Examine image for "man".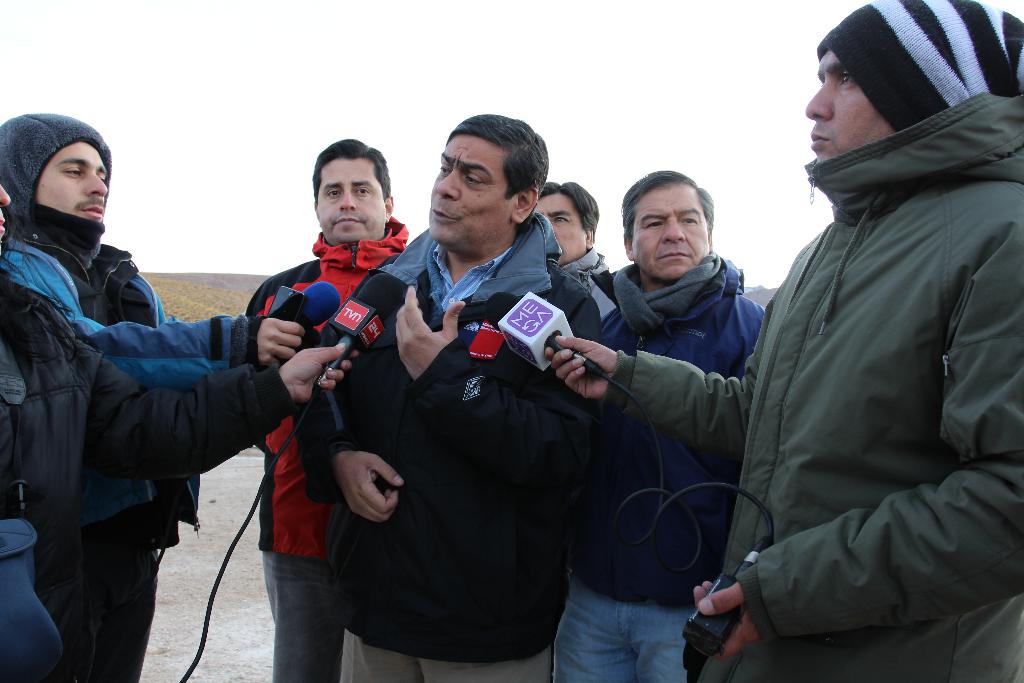
Examination result: <bbox>0, 167, 356, 682</bbox>.
